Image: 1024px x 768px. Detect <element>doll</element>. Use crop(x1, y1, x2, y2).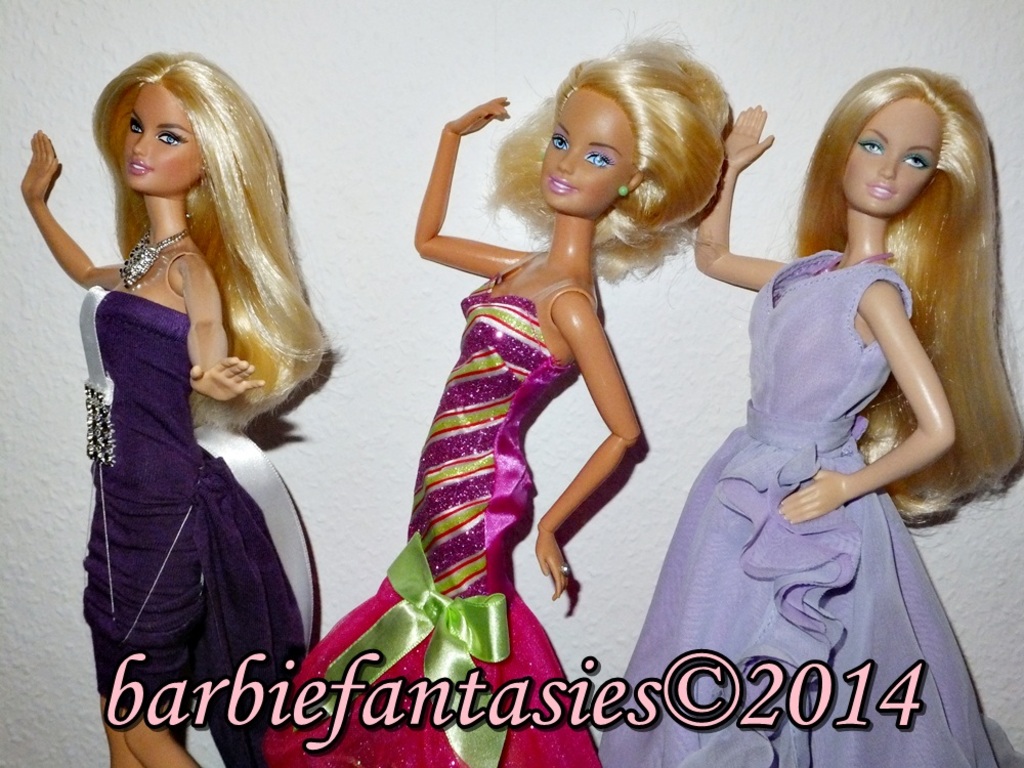
crop(24, 48, 321, 763).
